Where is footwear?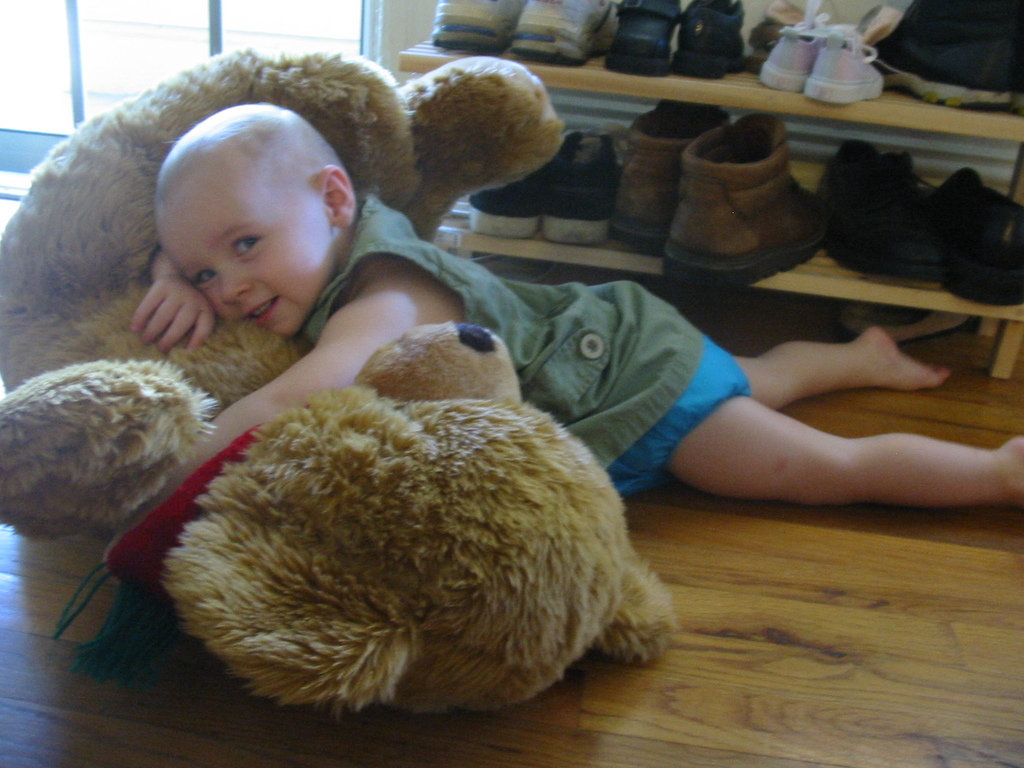
(761, 20, 824, 92).
